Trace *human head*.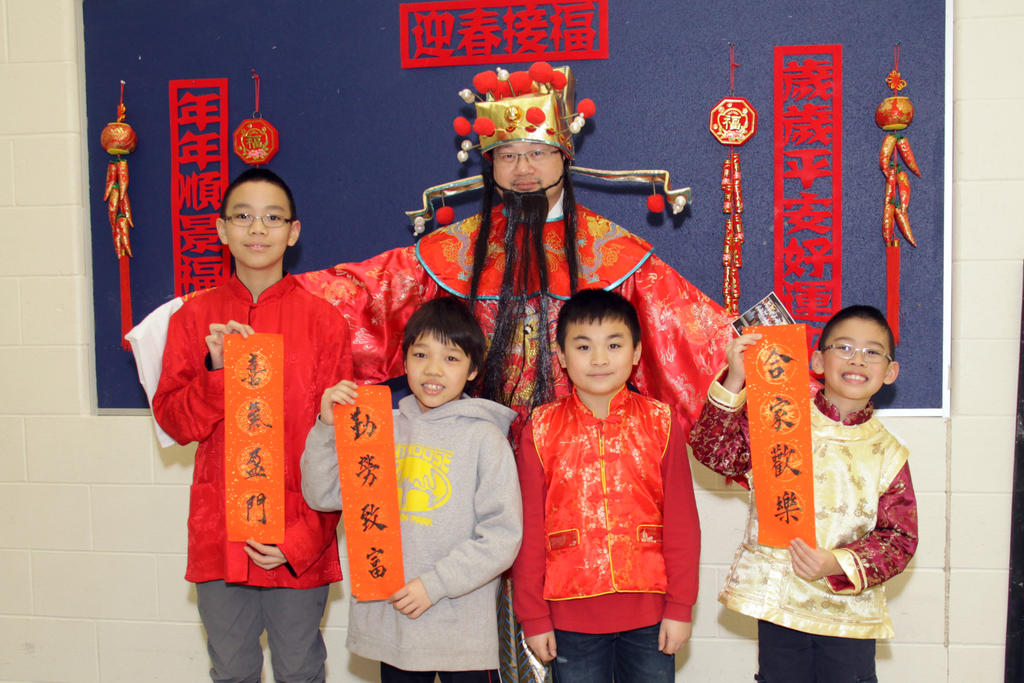
Traced to box=[812, 303, 900, 401].
